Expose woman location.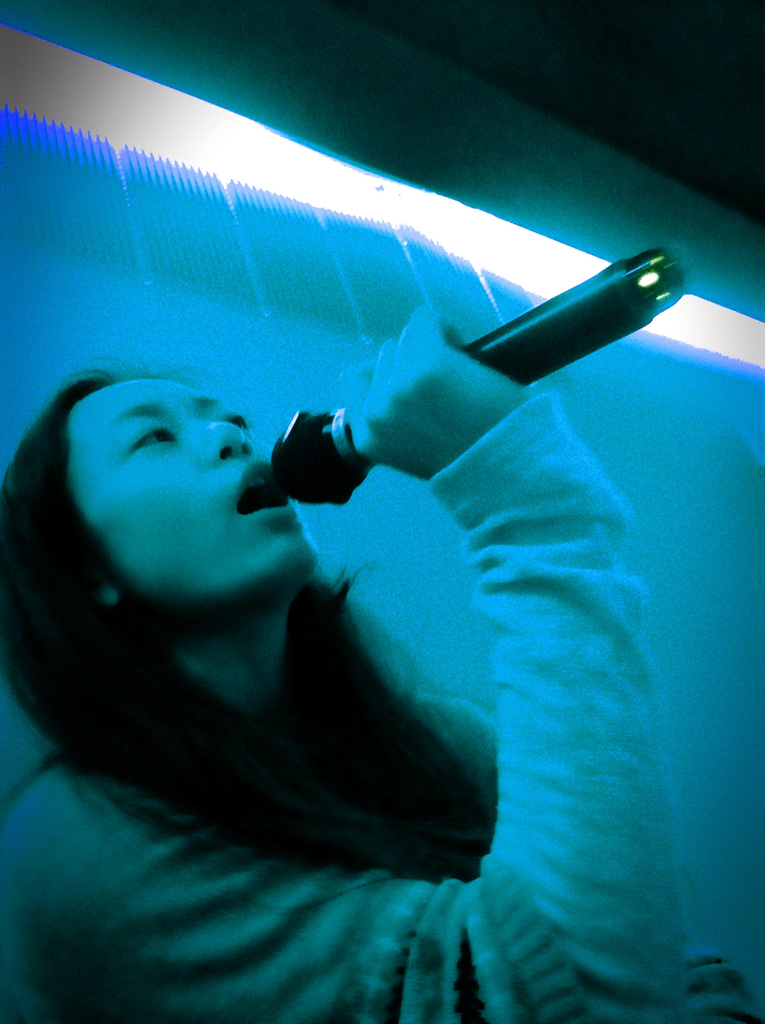
Exposed at box=[0, 295, 764, 1023].
